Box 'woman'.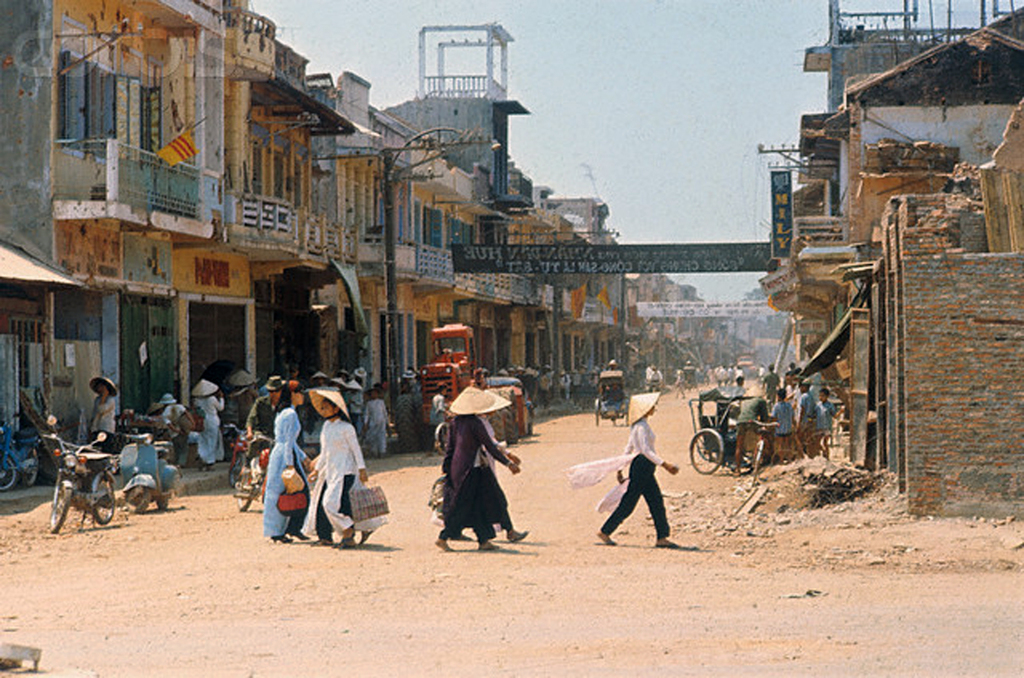
90 372 119 454.
